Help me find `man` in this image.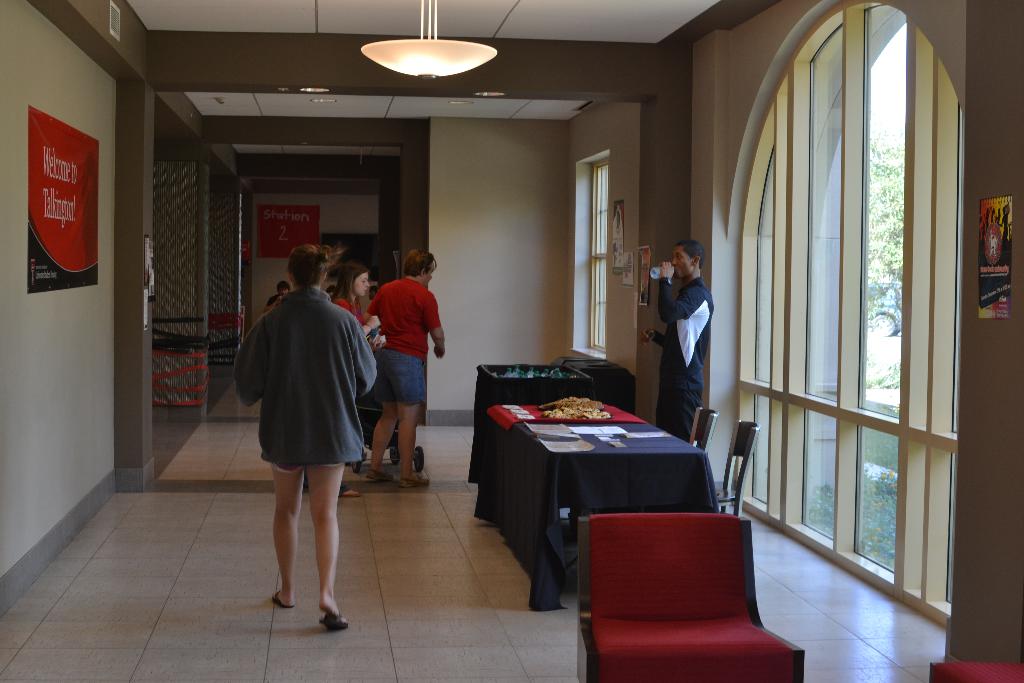
Found it: BBox(358, 247, 442, 490).
